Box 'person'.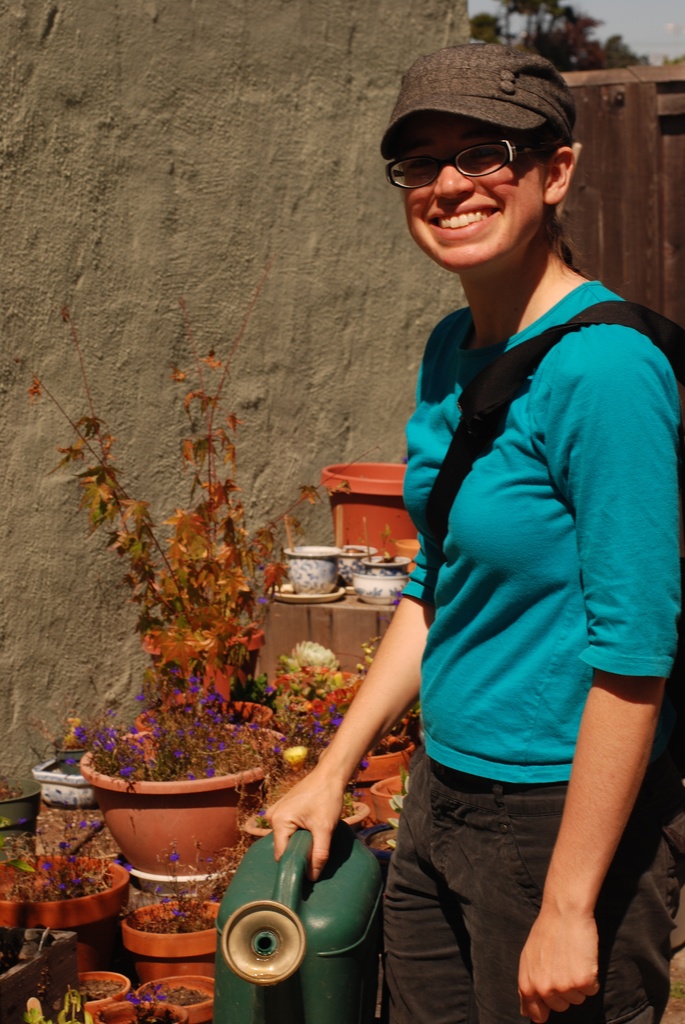
(x1=320, y1=22, x2=672, y2=1023).
